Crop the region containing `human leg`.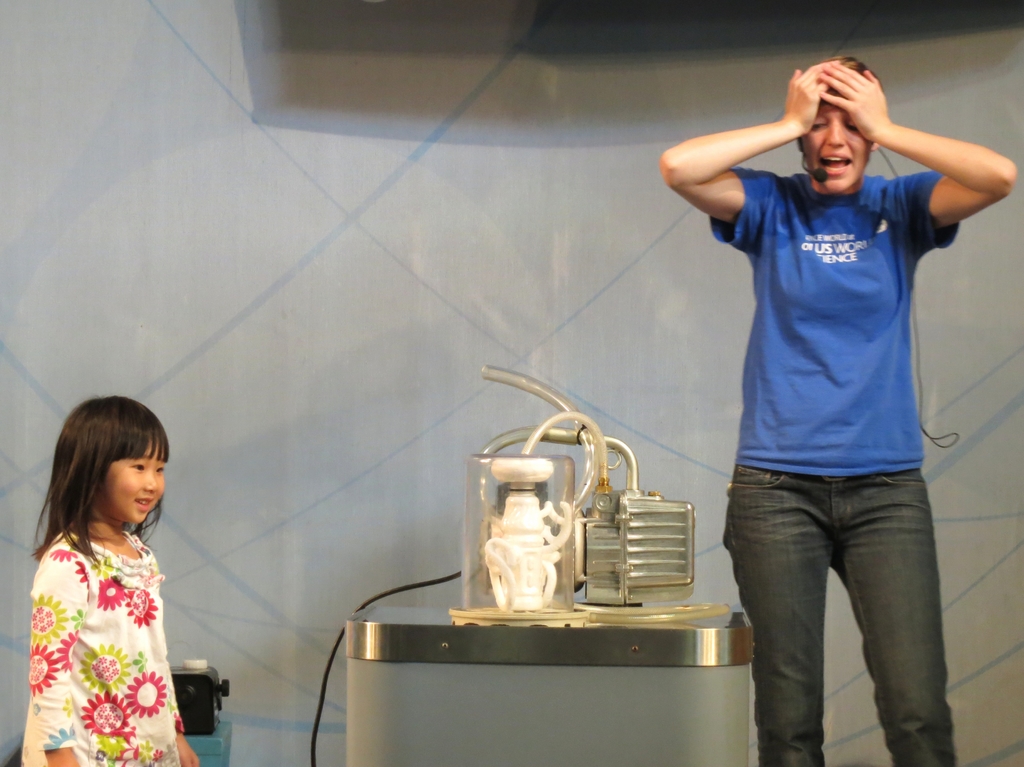
Crop region: [left=828, top=467, right=959, bottom=765].
